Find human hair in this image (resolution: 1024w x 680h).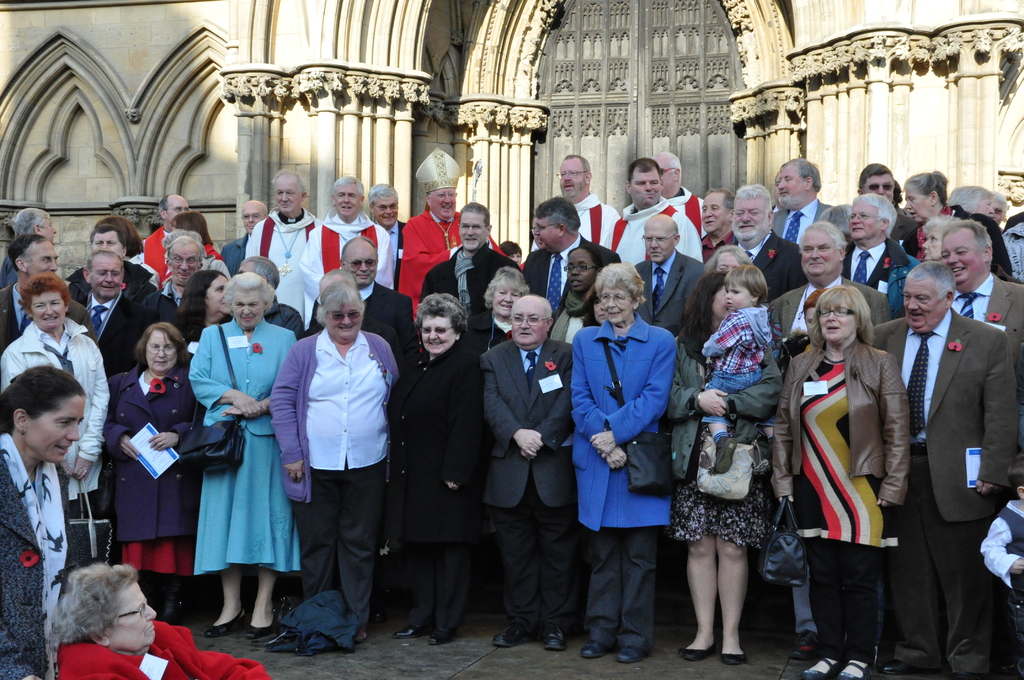
(7, 231, 45, 270).
